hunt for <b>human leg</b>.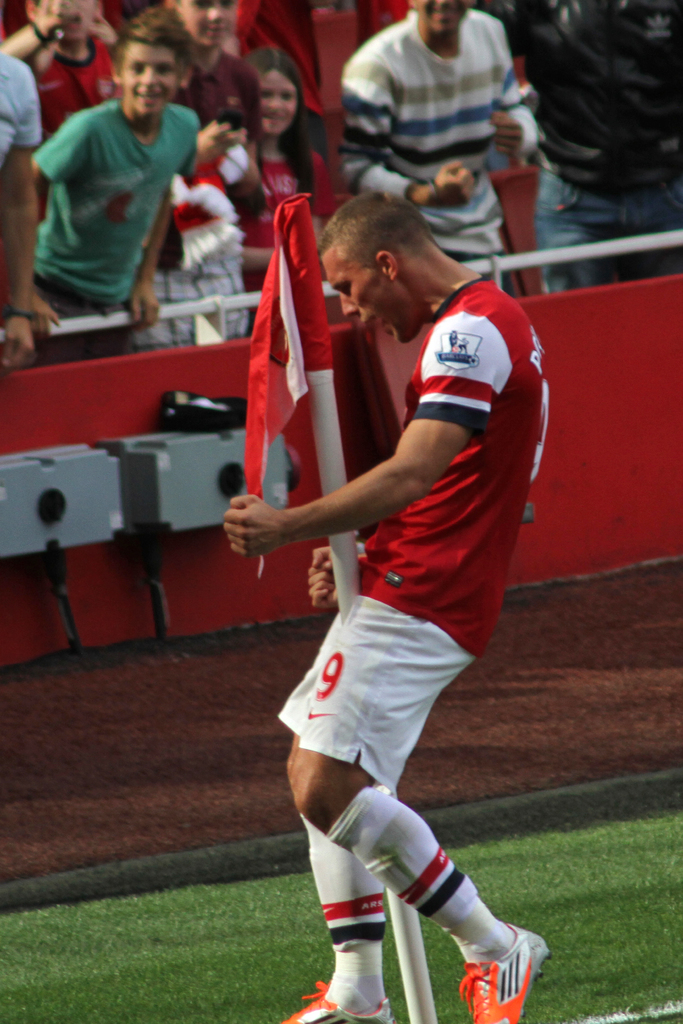
Hunted down at bbox=(288, 557, 548, 1023).
